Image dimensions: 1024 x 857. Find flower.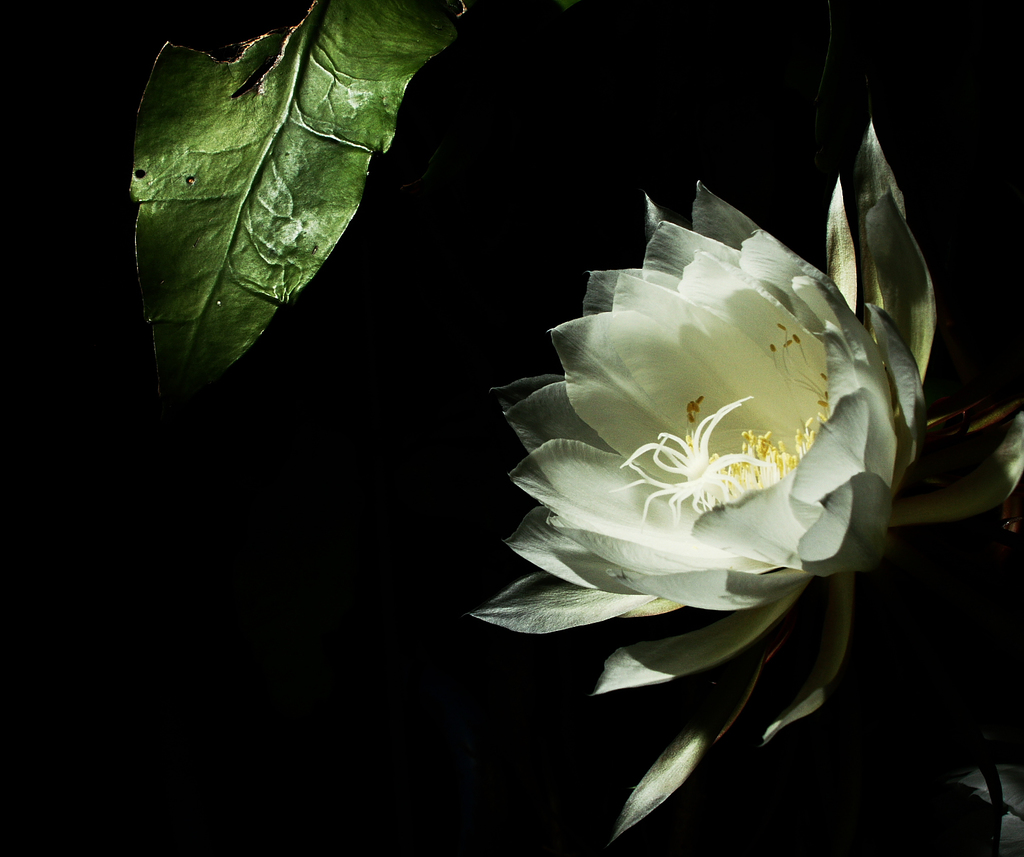
(x1=471, y1=198, x2=925, y2=654).
